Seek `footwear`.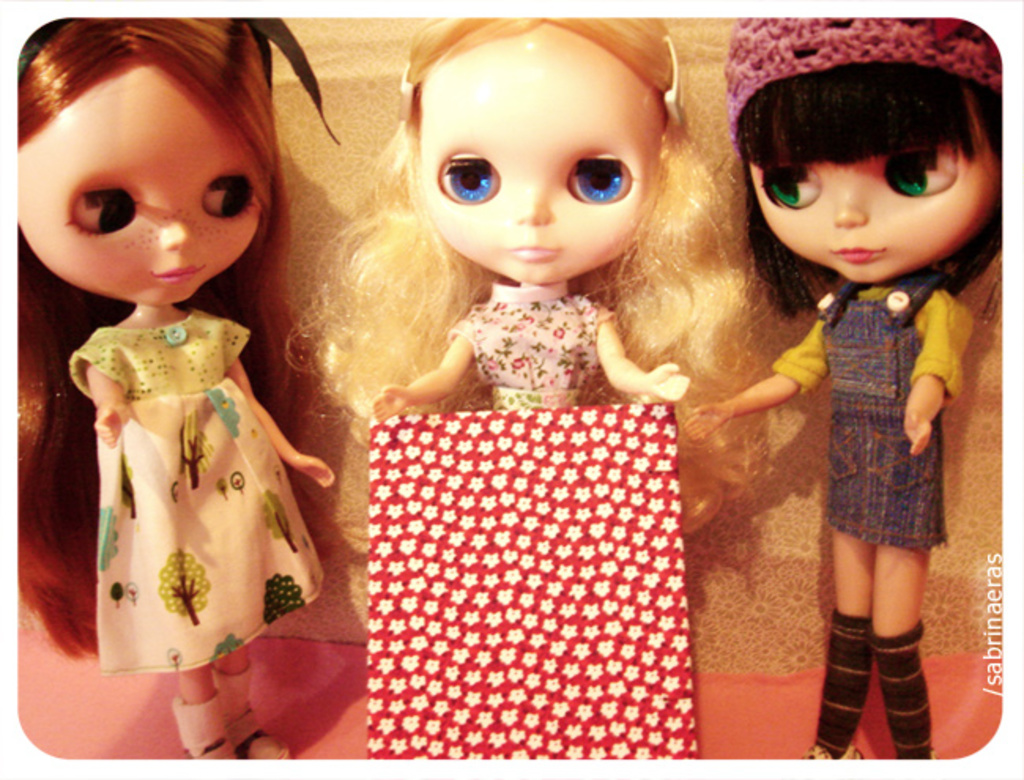
(x1=181, y1=736, x2=235, y2=758).
